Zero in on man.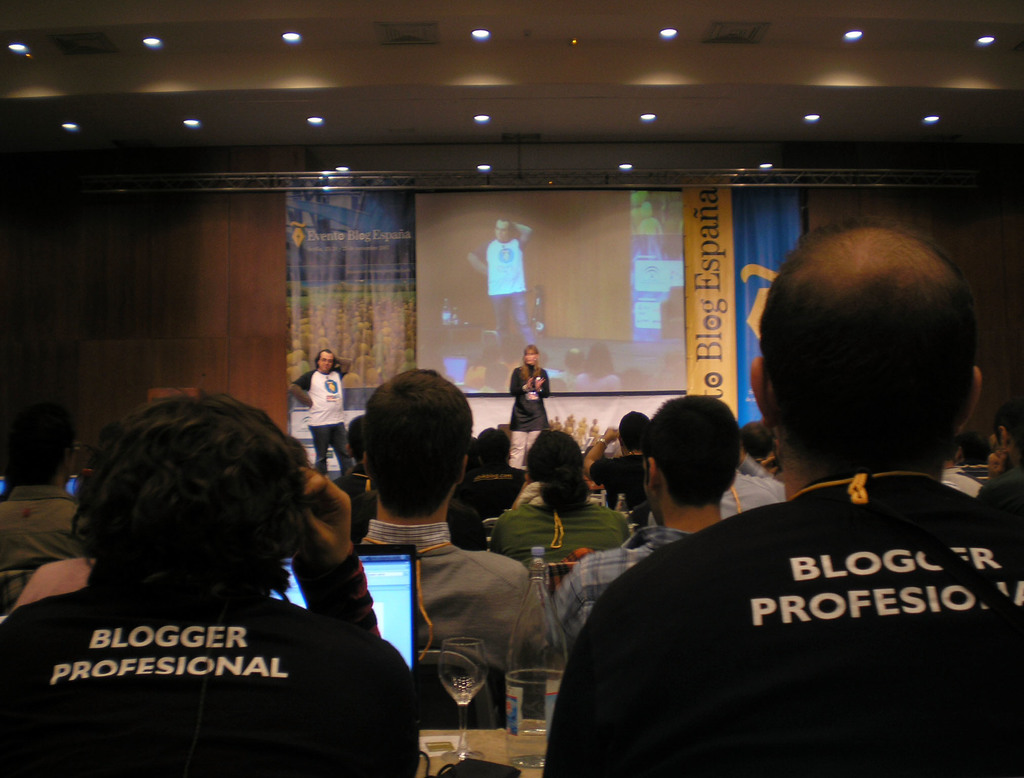
Zeroed in: locate(346, 370, 573, 721).
